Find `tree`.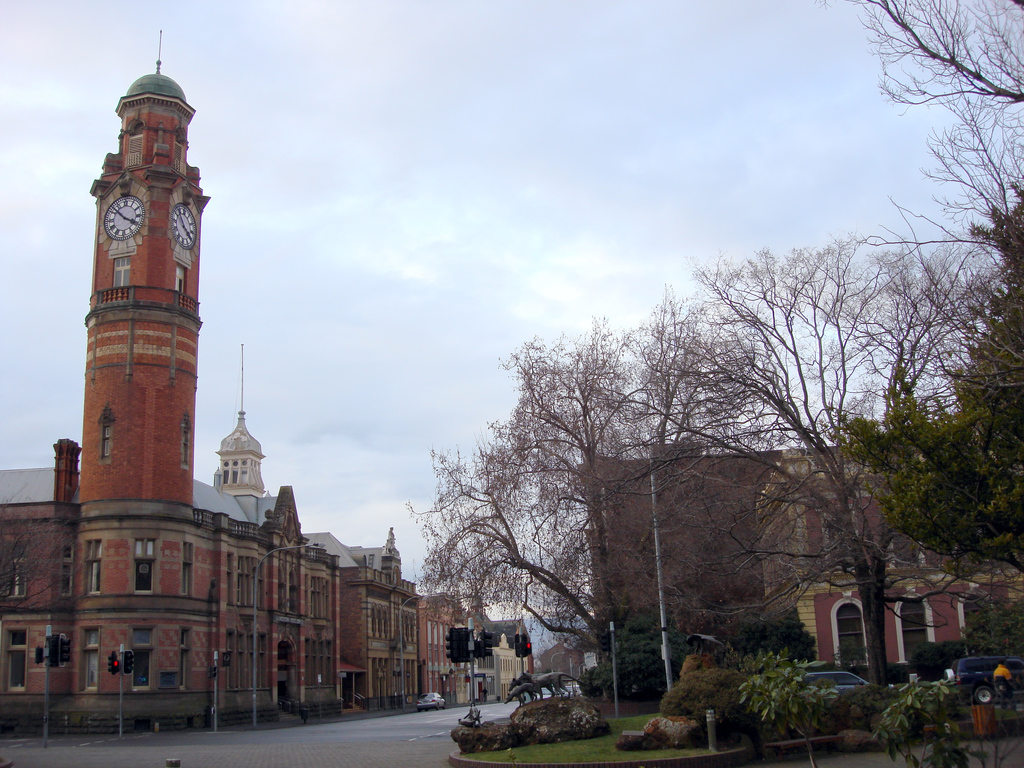
detection(797, 0, 1021, 236).
